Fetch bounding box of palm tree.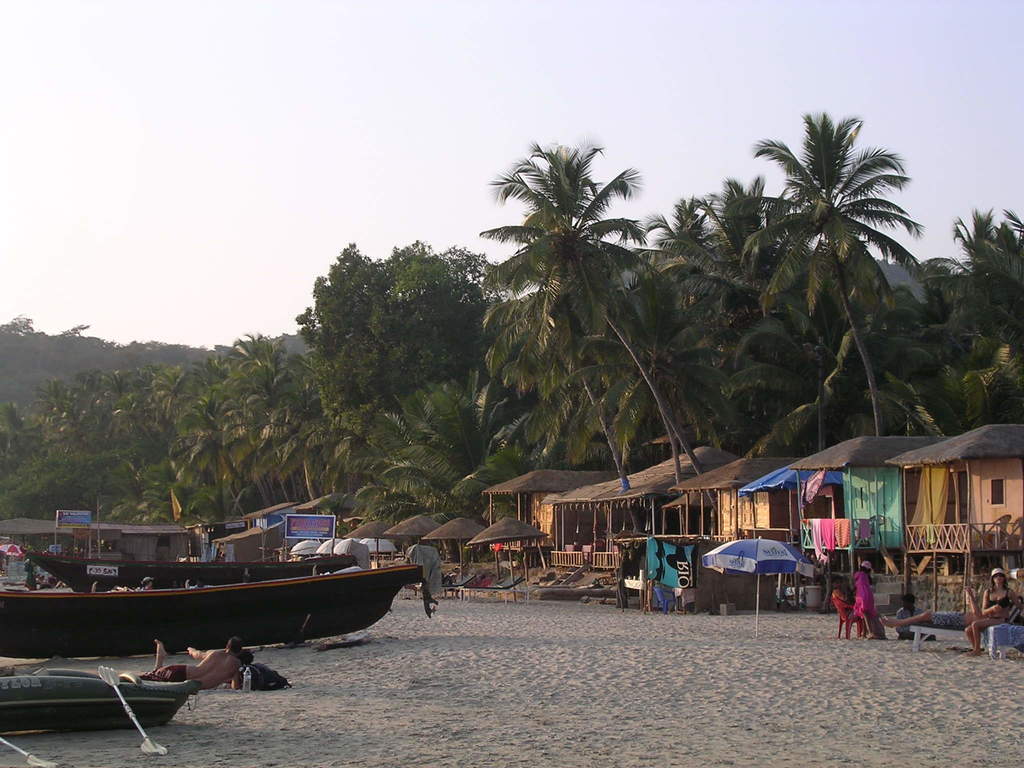
Bbox: bbox(918, 221, 1023, 422).
